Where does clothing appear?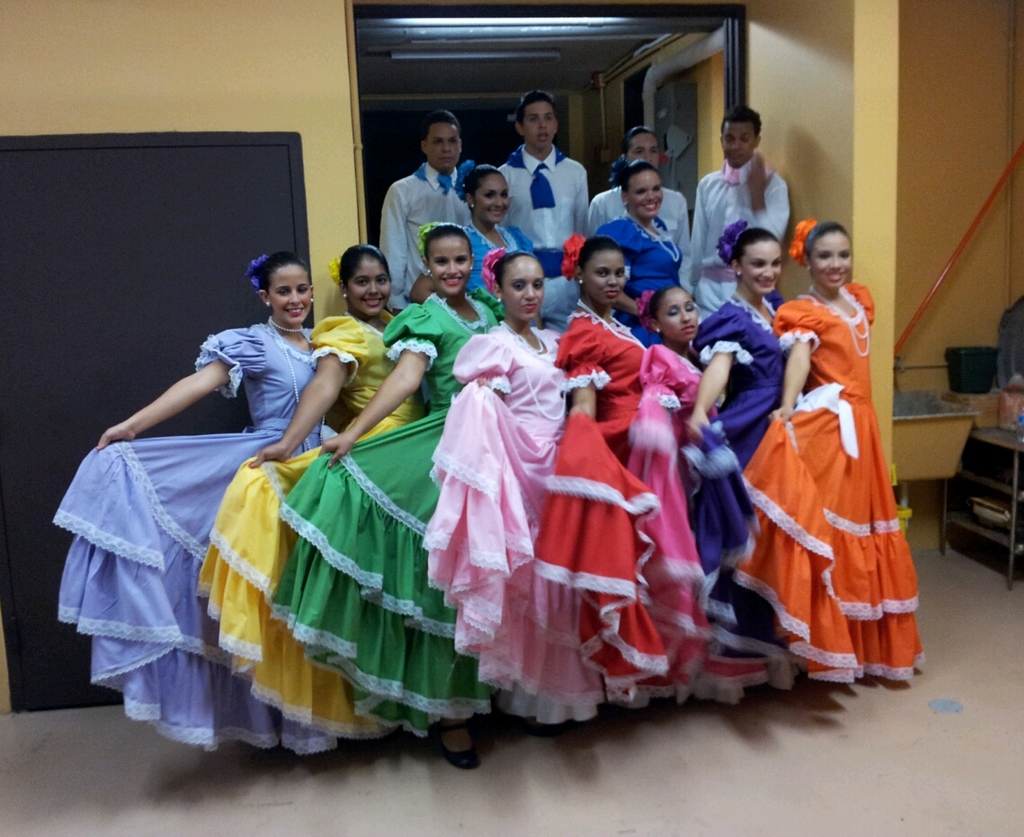
Appears at [x1=744, y1=280, x2=909, y2=661].
